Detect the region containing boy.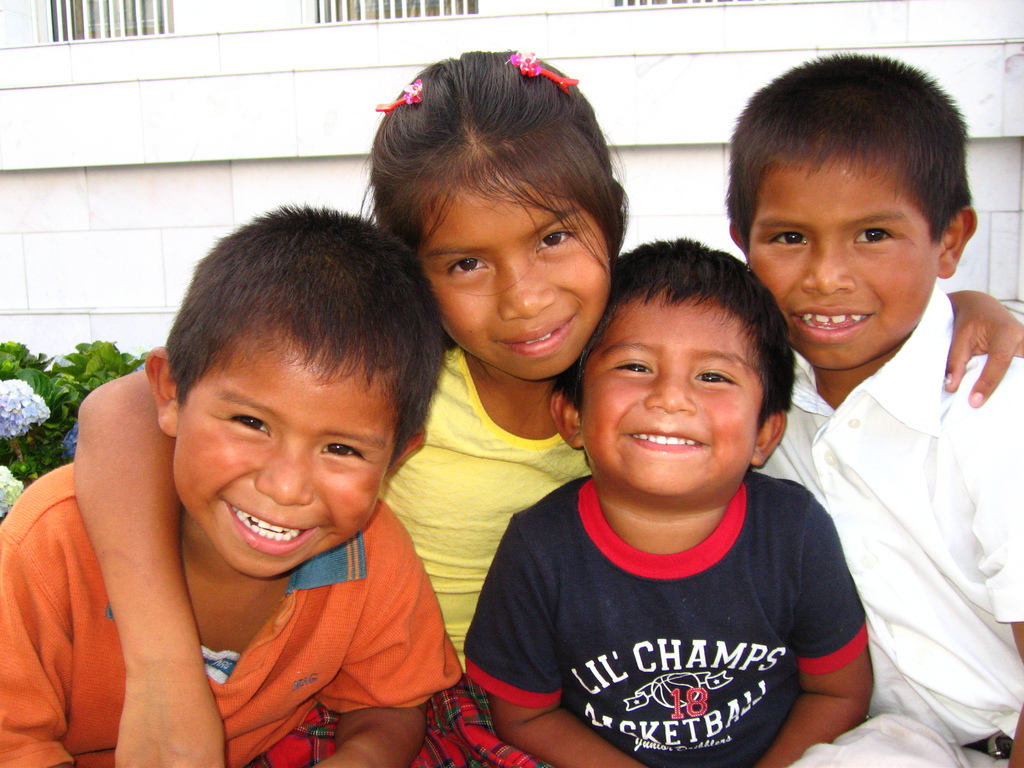
(left=721, top=53, right=1023, bottom=767).
